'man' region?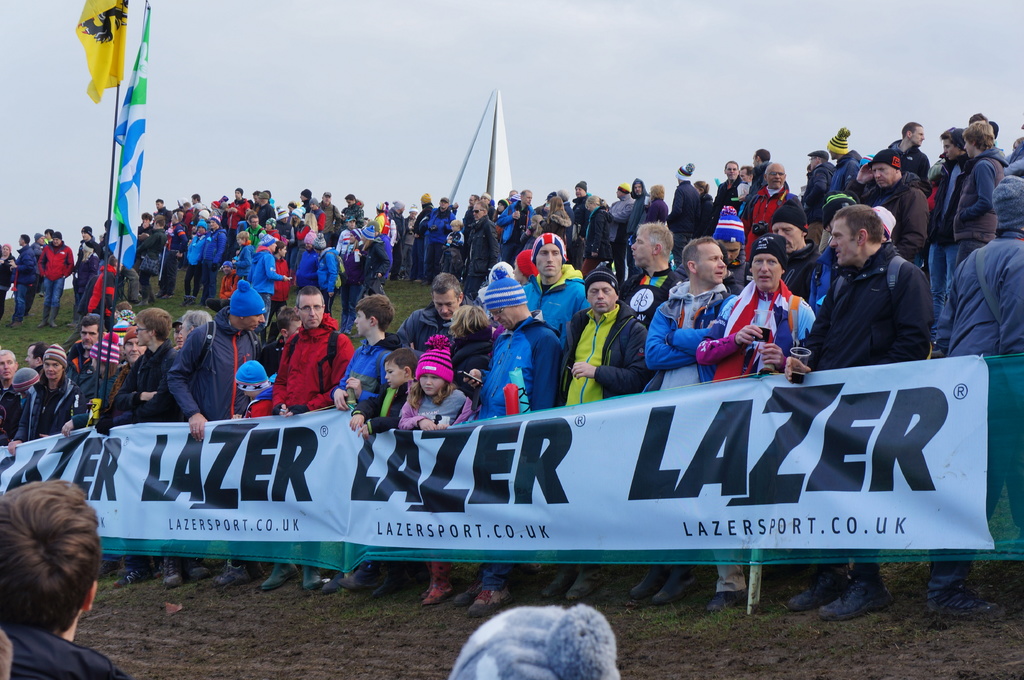
<bbox>790, 206, 933, 619</bbox>
